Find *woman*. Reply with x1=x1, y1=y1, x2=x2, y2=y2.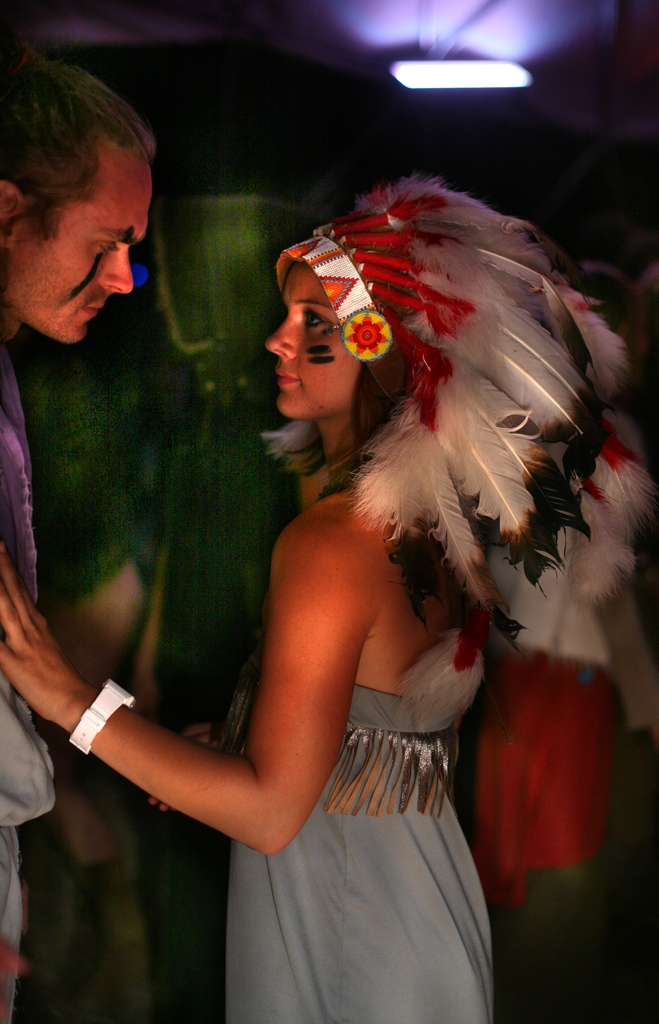
x1=1, y1=171, x2=642, y2=1016.
